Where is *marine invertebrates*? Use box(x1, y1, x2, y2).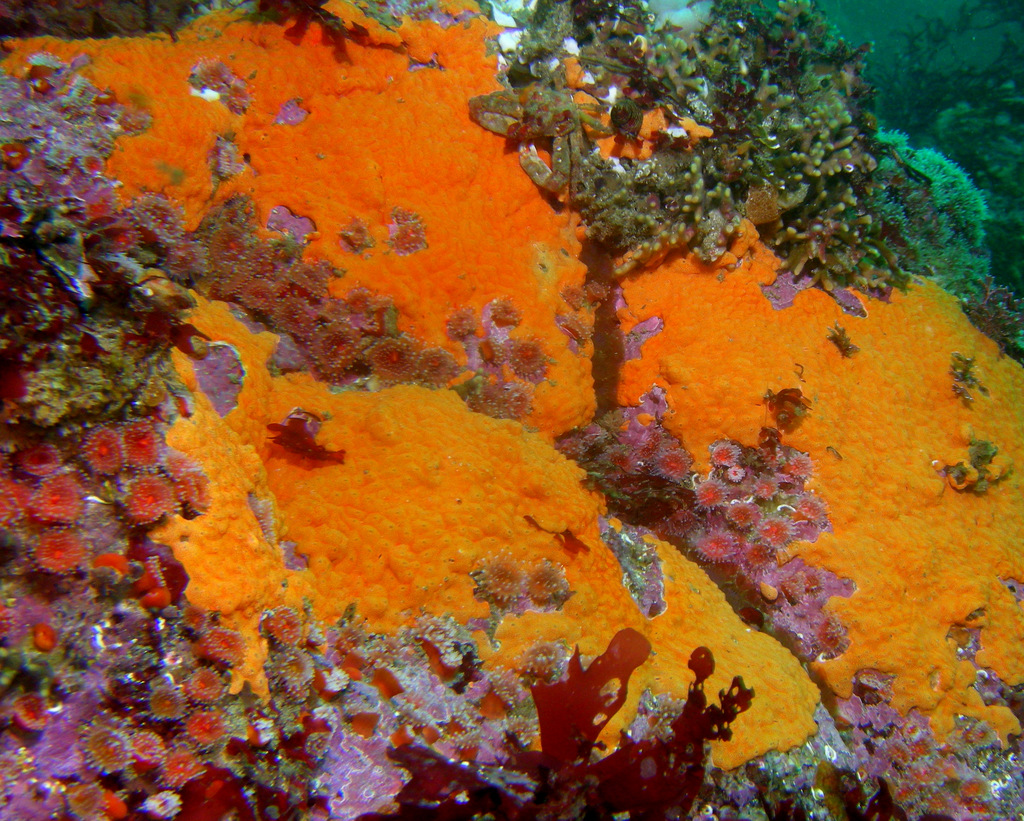
box(222, 140, 256, 182).
